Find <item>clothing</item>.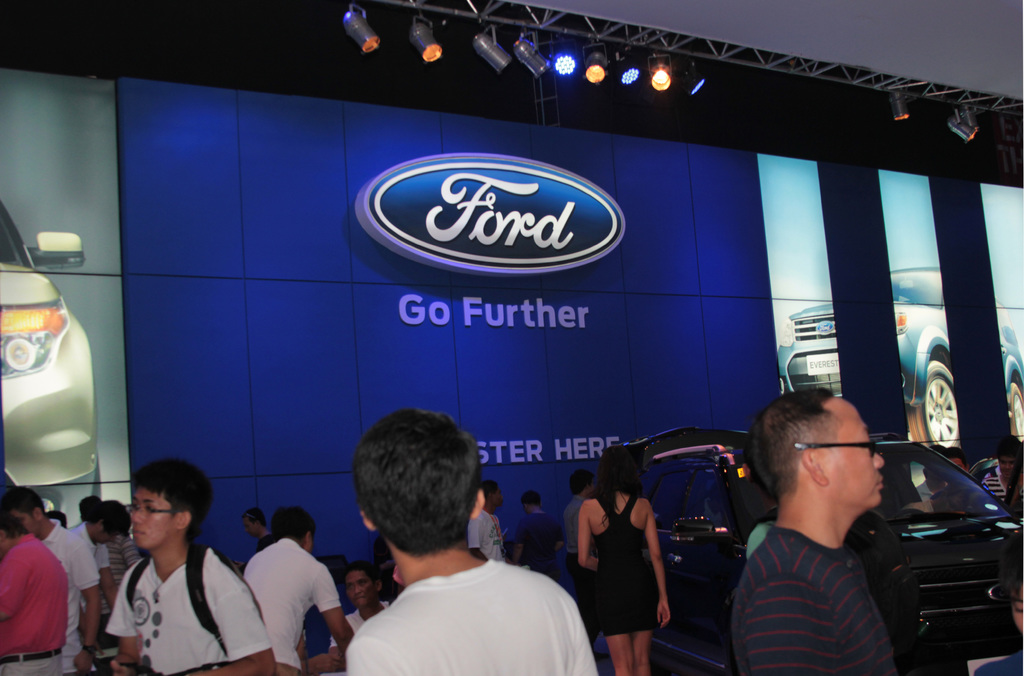
crop(467, 508, 508, 570).
